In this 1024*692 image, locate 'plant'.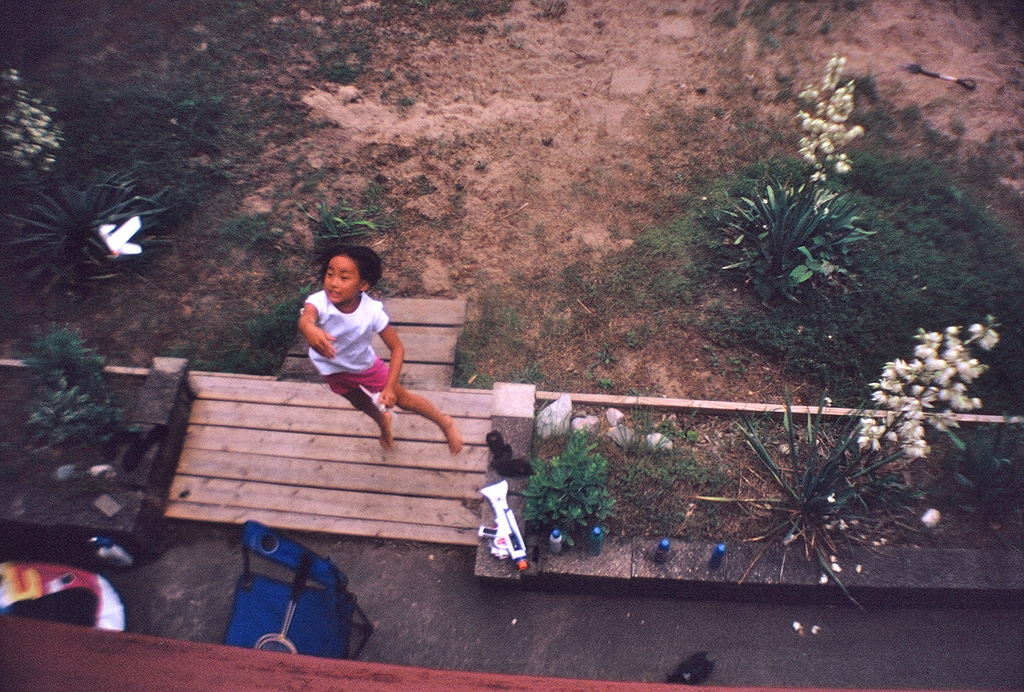
Bounding box: BBox(519, 435, 627, 541).
